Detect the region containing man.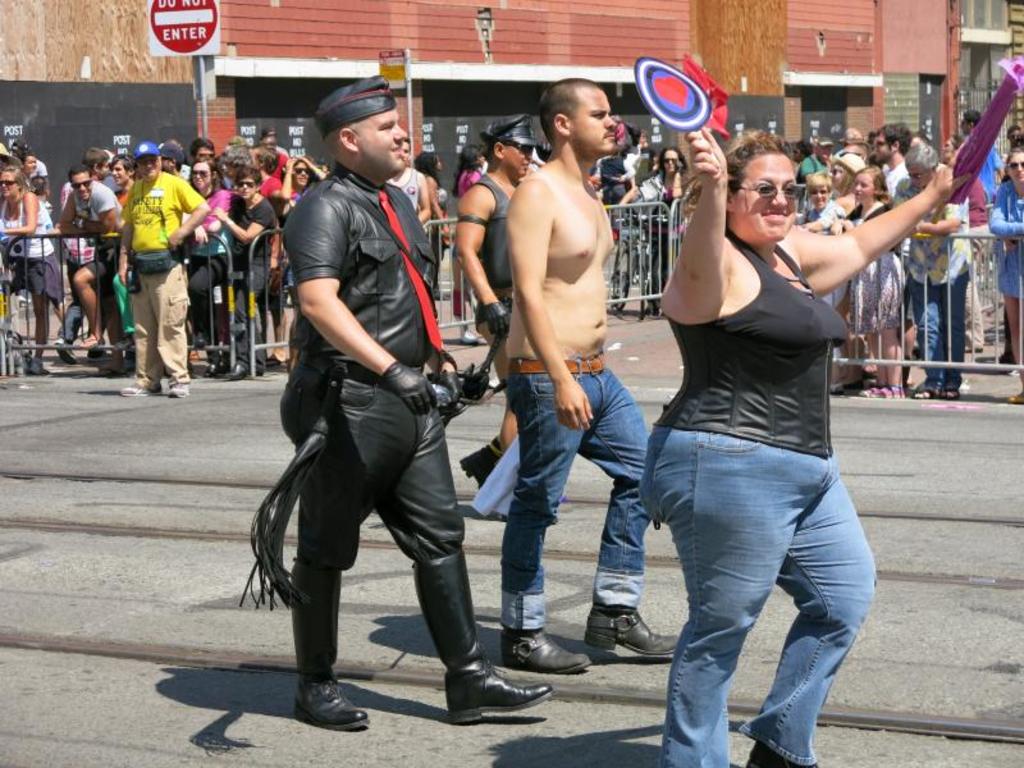
276,69,557,733.
